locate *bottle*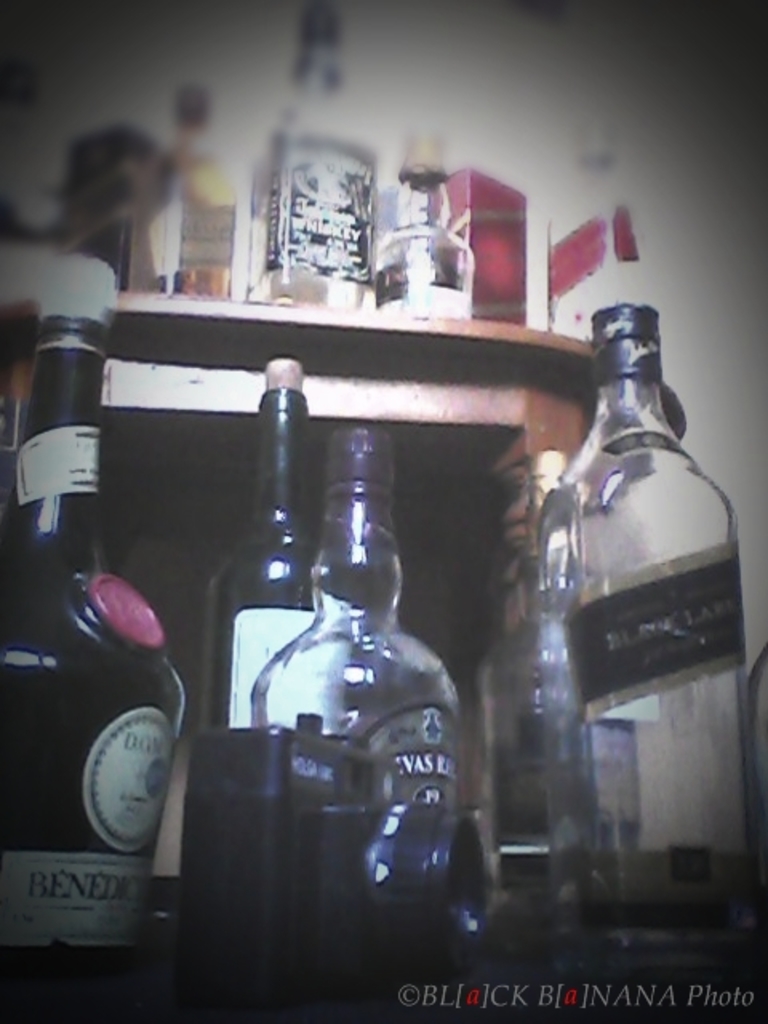
left=499, top=274, right=734, bottom=878
